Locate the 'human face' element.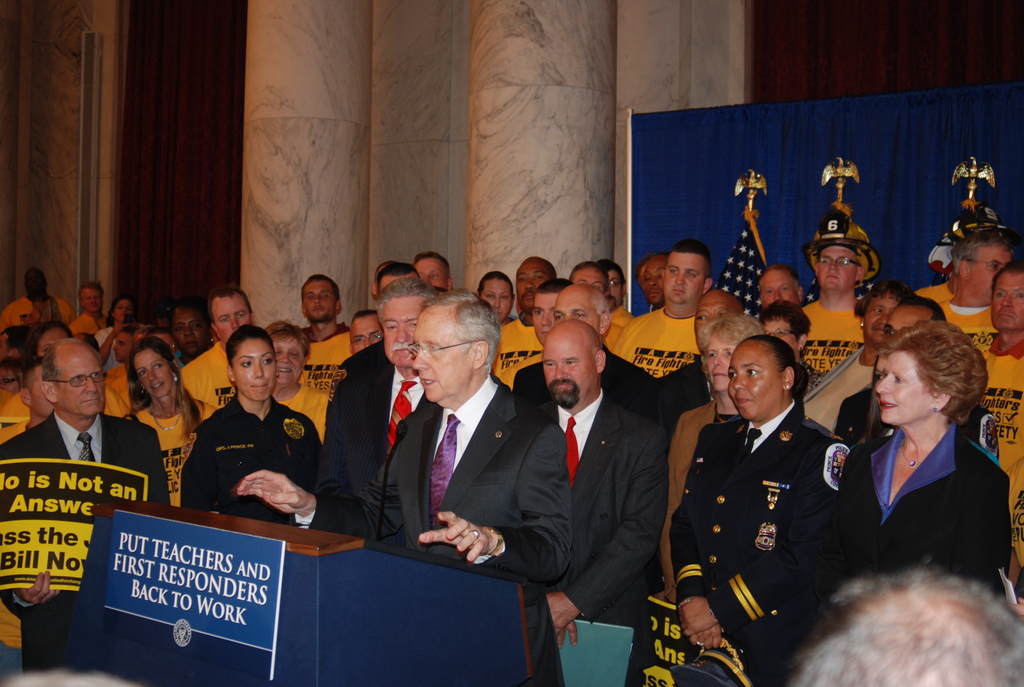
Element bbox: detection(37, 326, 67, 358).
